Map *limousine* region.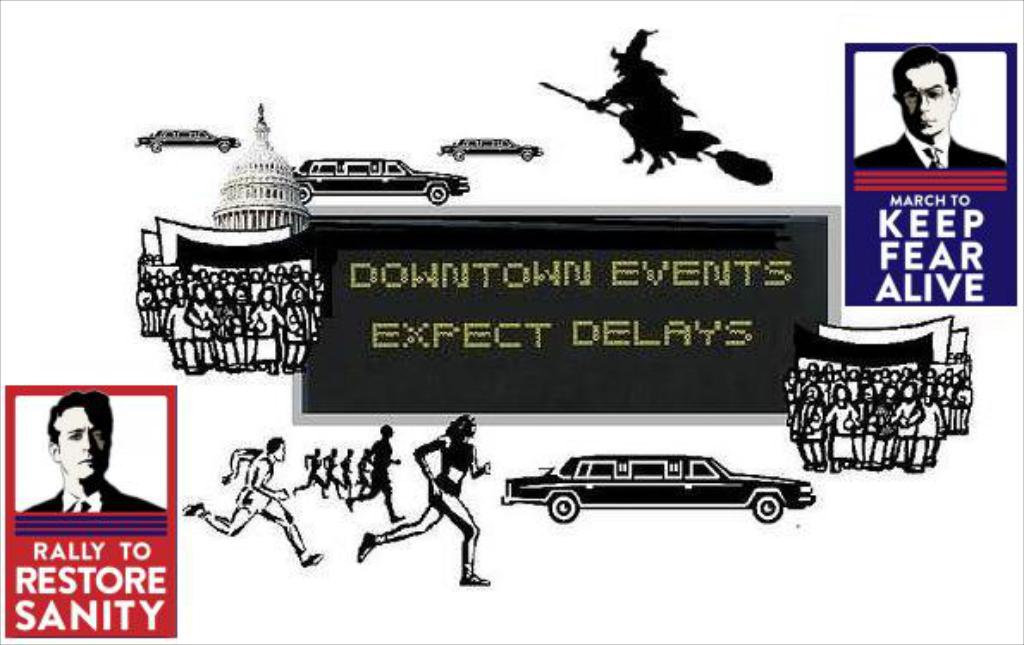
Mapped to bbox=[291, 153, 470, 206].
